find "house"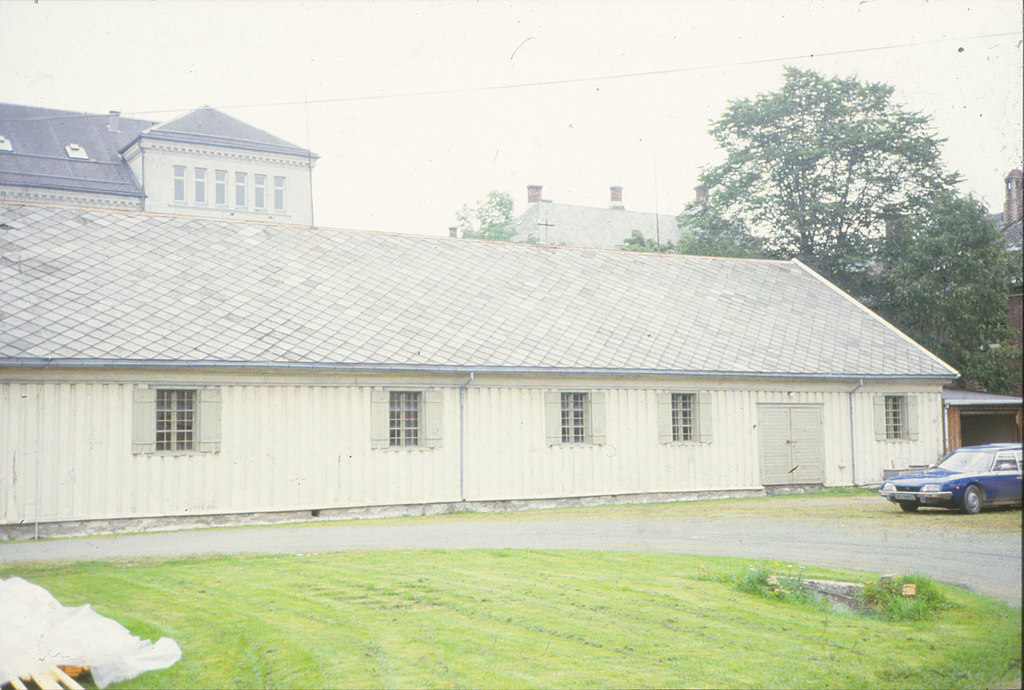
pyautogui.locateOnScreen(829, 163, 1023, 312)
